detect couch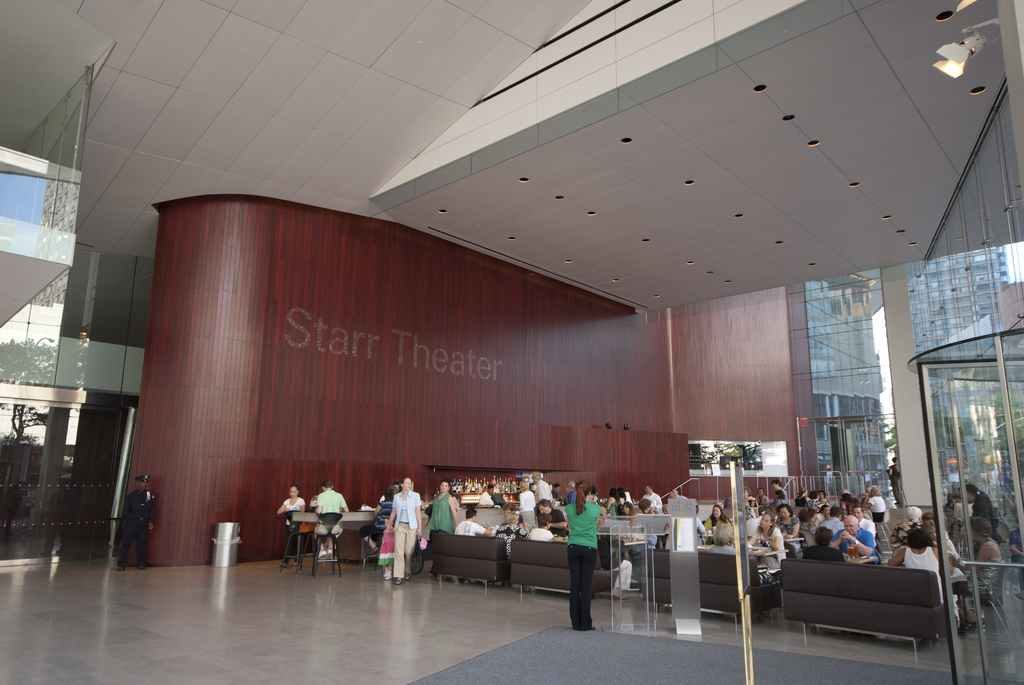
[640, 546, 780, 631]
